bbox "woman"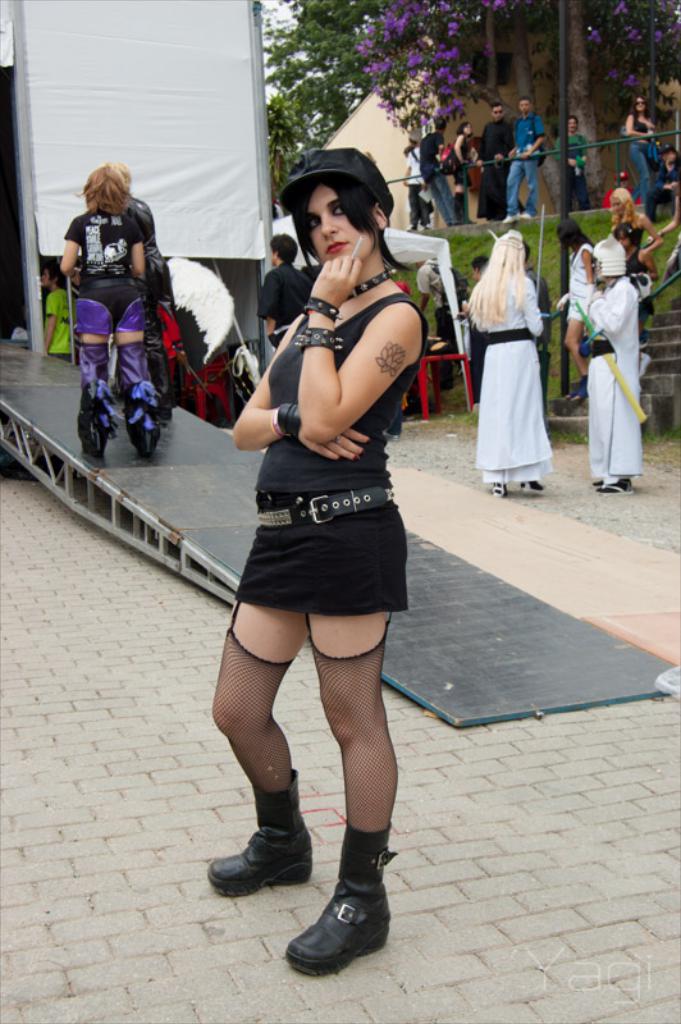
60:163:150:467
